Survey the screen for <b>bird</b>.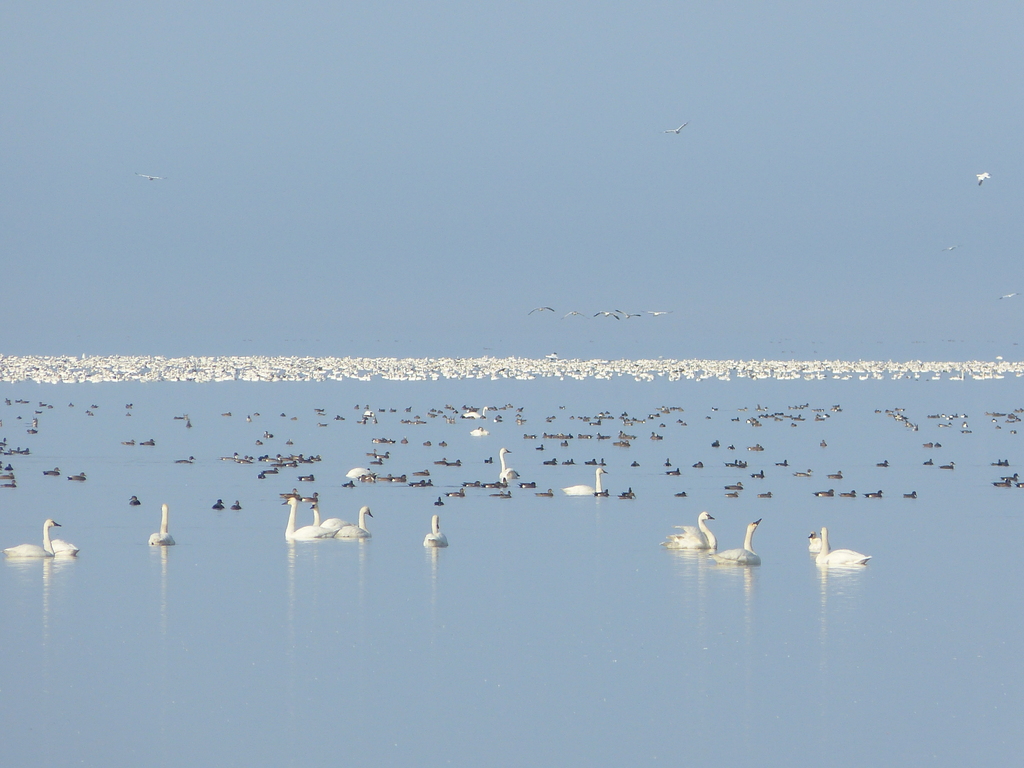
Survey found: [133, 168, 169, 182].
